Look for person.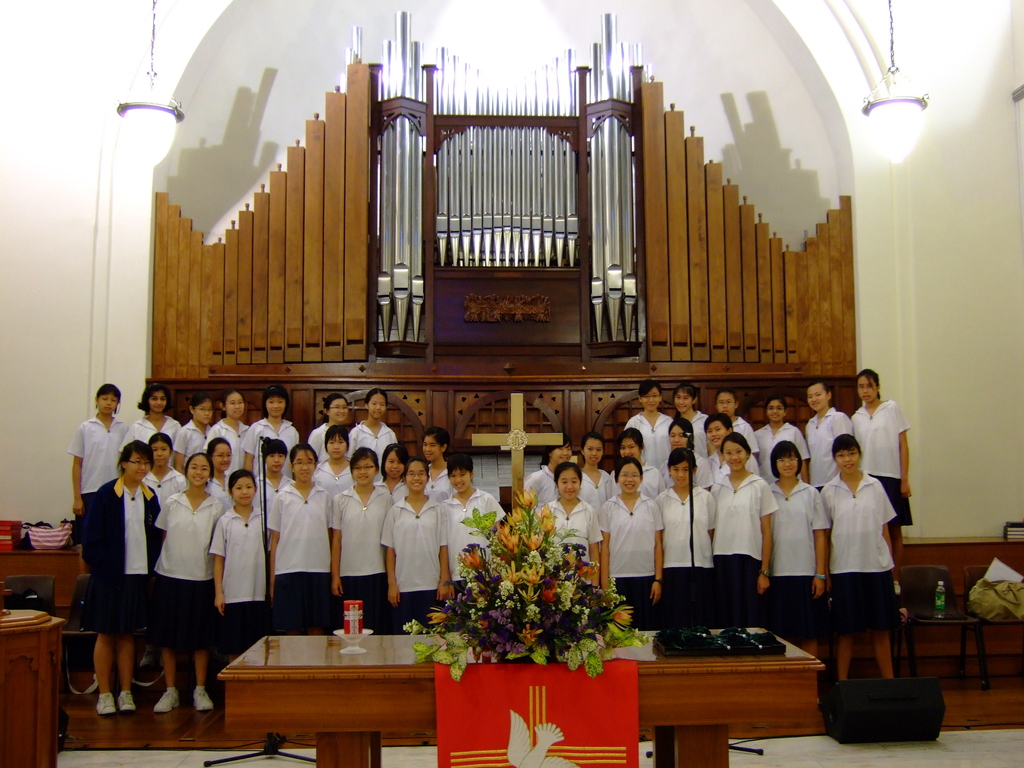
Found: box=[713, 390, 761, 464].
